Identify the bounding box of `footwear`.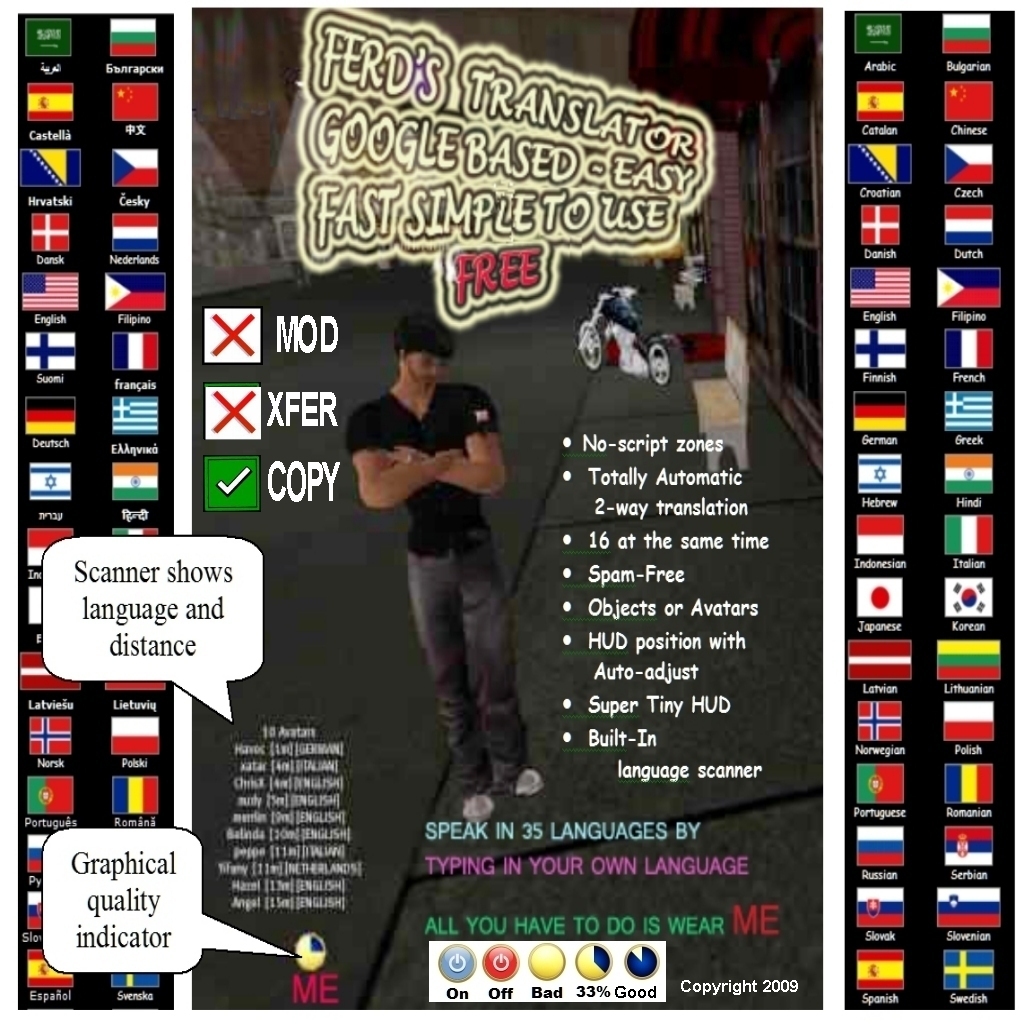
detection(460, 789, 496, 825).
